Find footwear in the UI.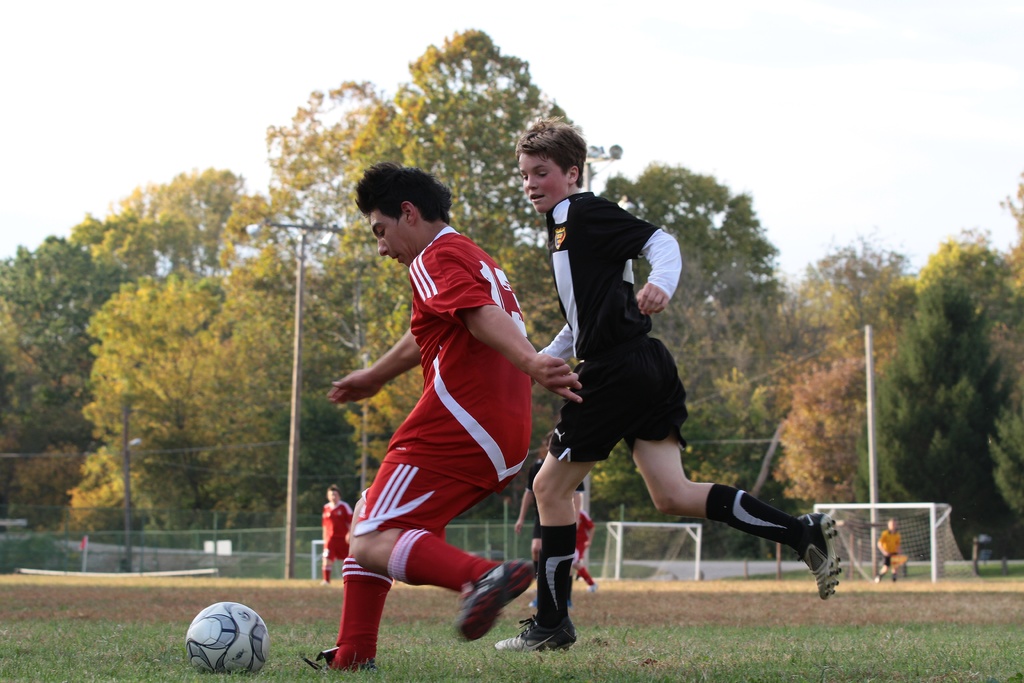
UI element at 501, 616, 580, 646.
